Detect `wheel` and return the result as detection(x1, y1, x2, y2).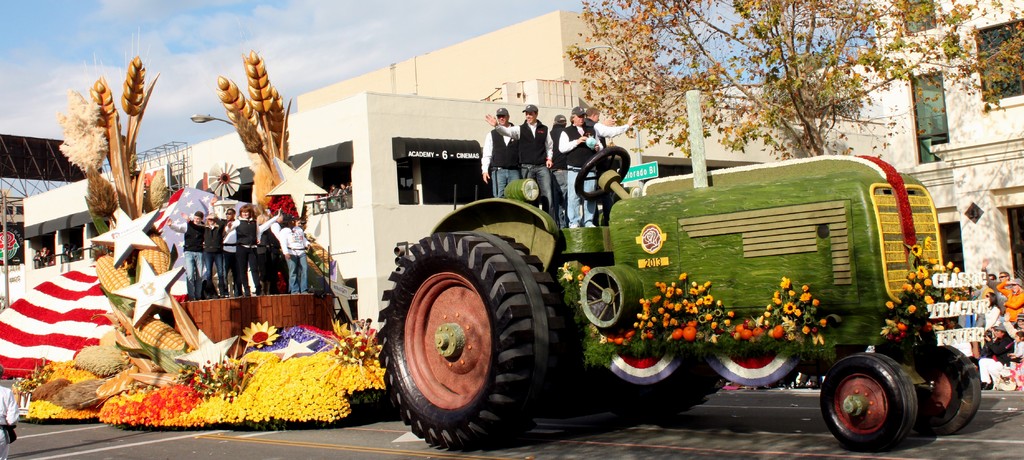
detection(381, 210, 554, 437).
